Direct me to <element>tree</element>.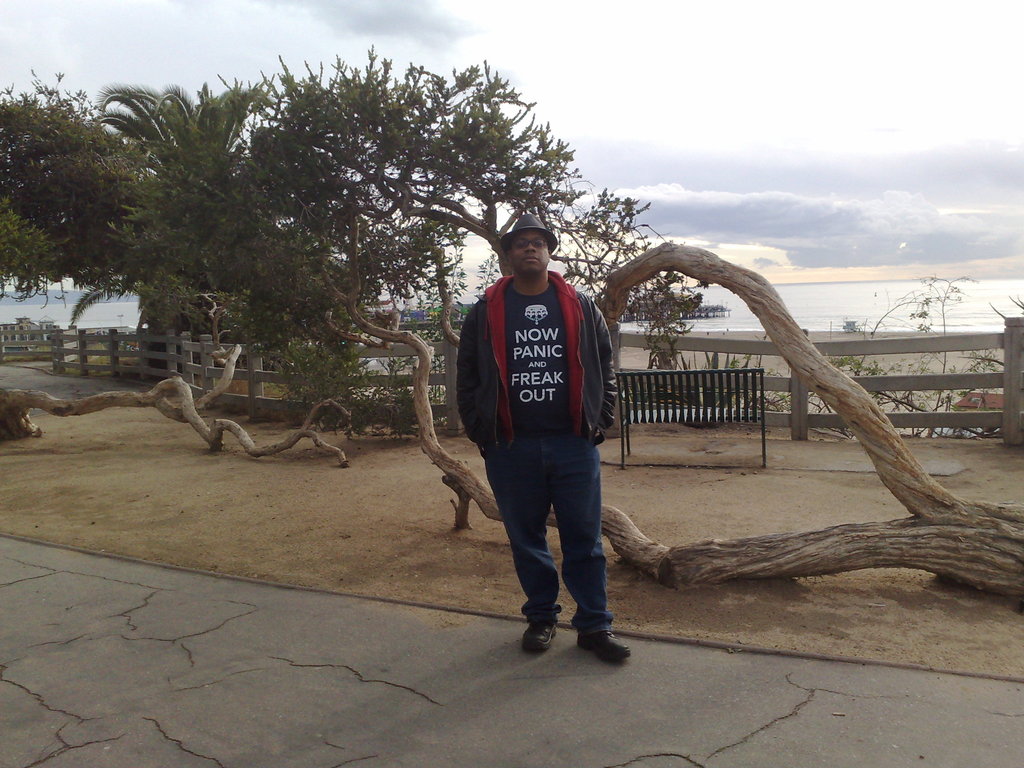
Direction: <bbox>90, 91, 244, 197</bbox>.
